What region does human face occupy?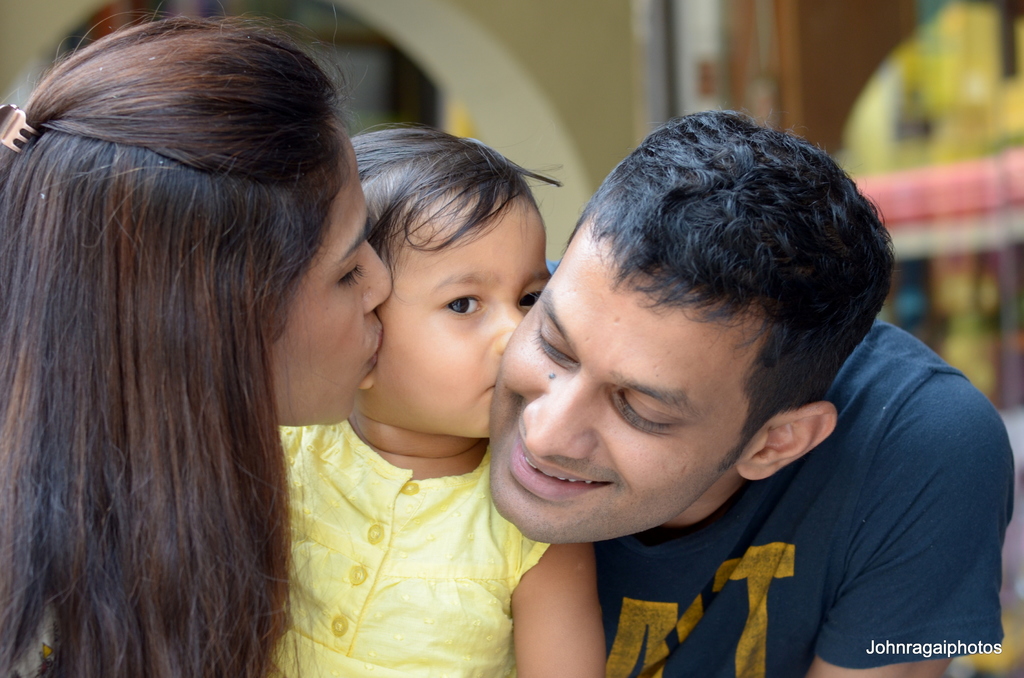
x1=490, y1=232, x2=751, y2=544.
